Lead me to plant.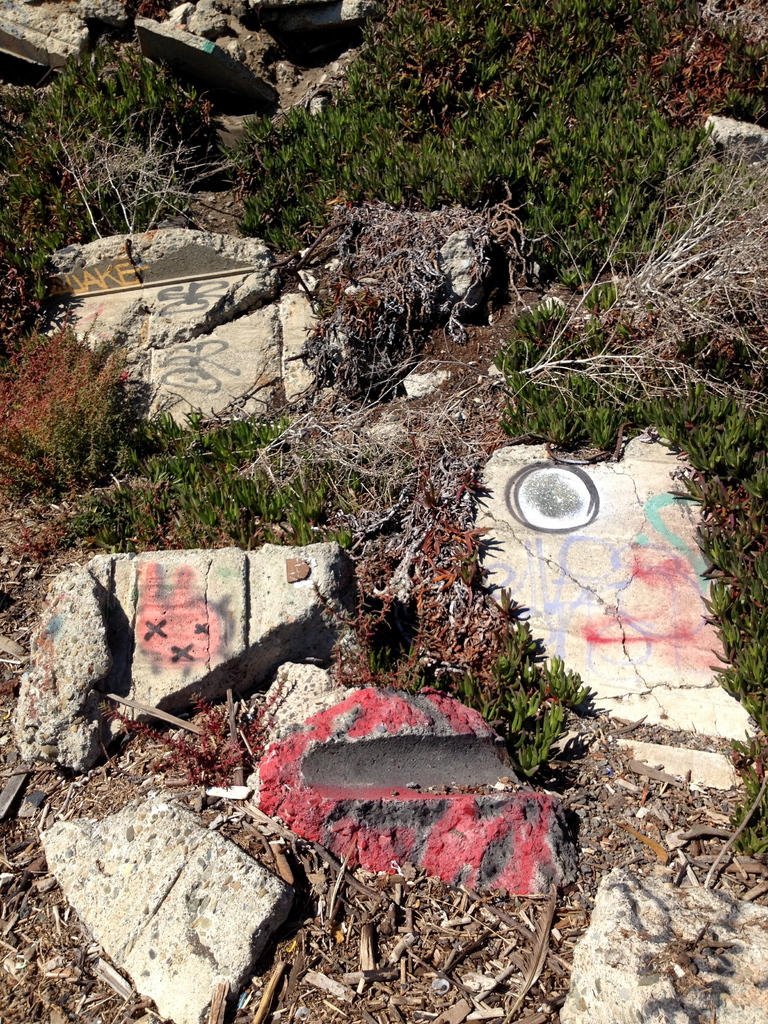
Lead to 0, 330, 180, 529.
